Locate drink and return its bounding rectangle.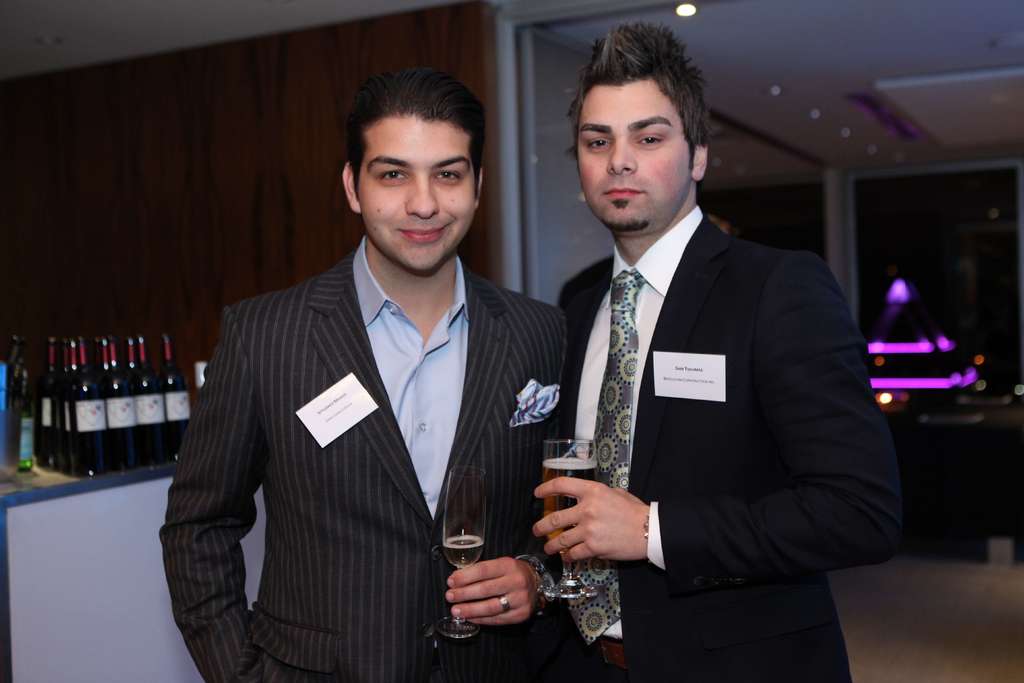
pyautogui.locateOnScreen(541, 454, 598, 542).
